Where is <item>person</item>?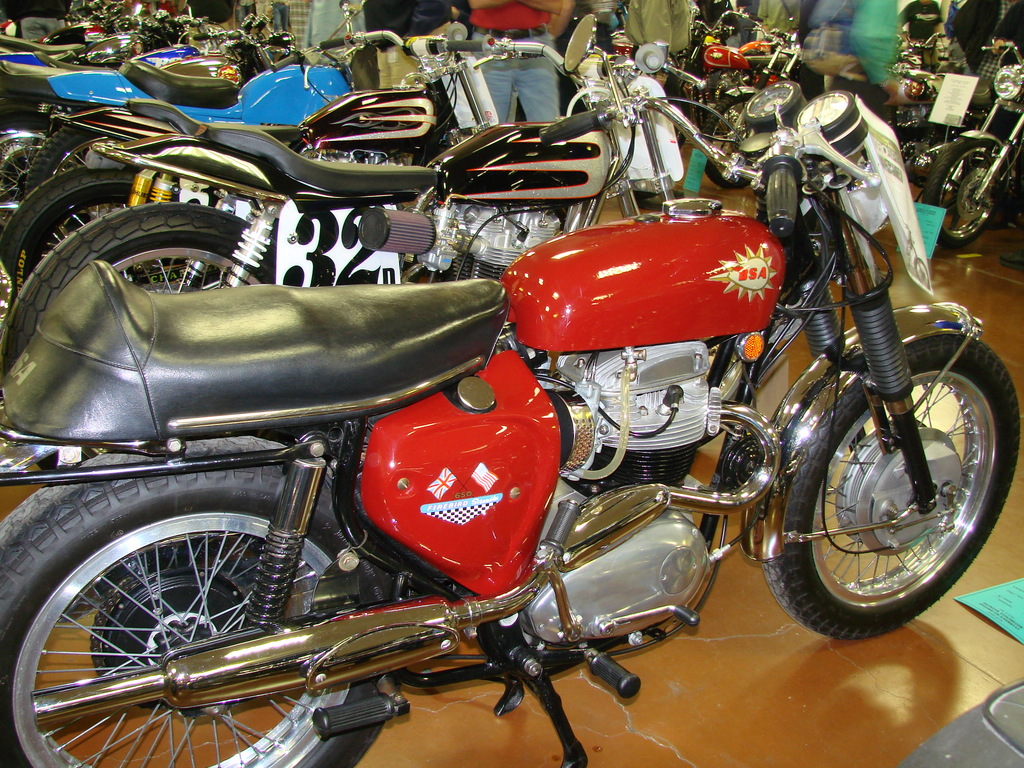
BBox(467, 0, 562, 124).
